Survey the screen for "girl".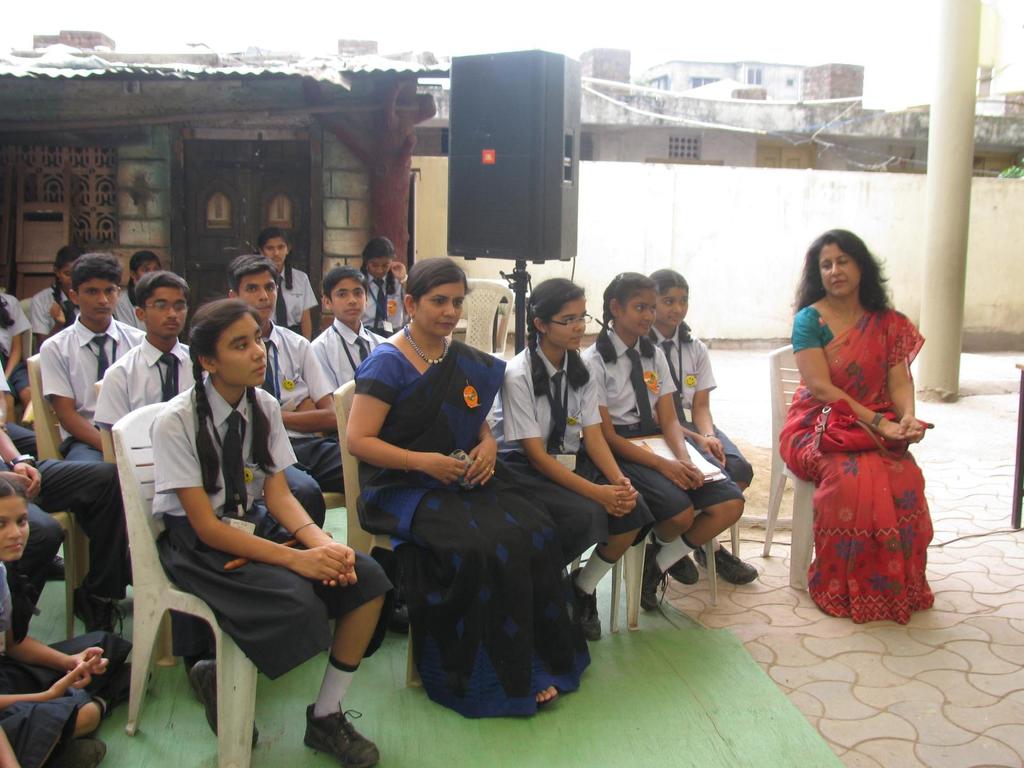
Survey found: locate(582, 270, 744, 627).
